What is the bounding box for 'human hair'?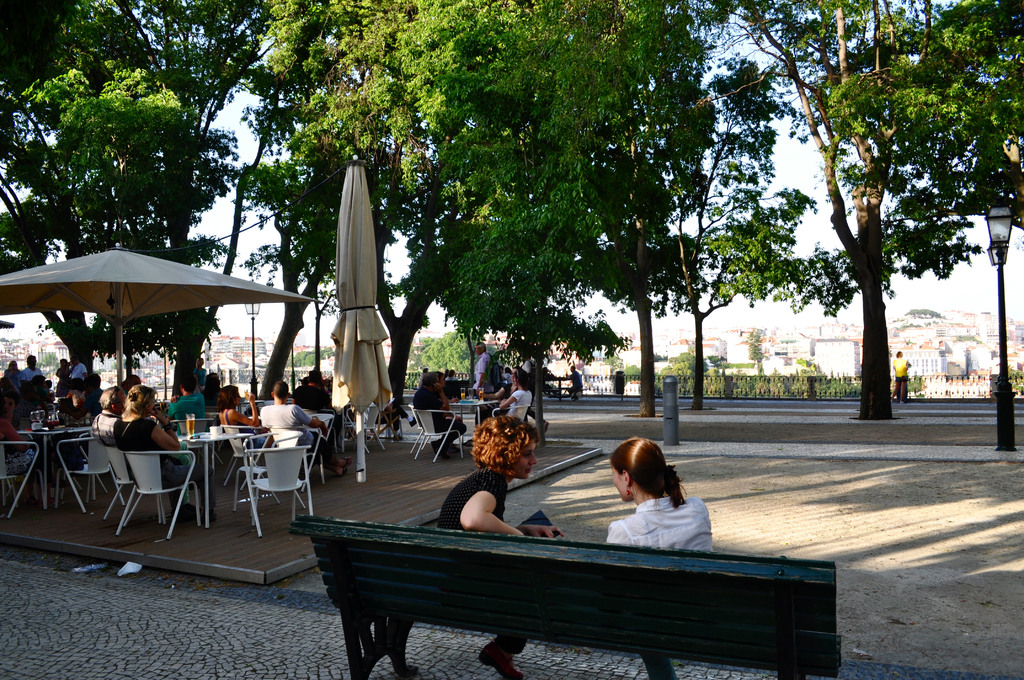
l=445, t=369, r=446, b=374.
